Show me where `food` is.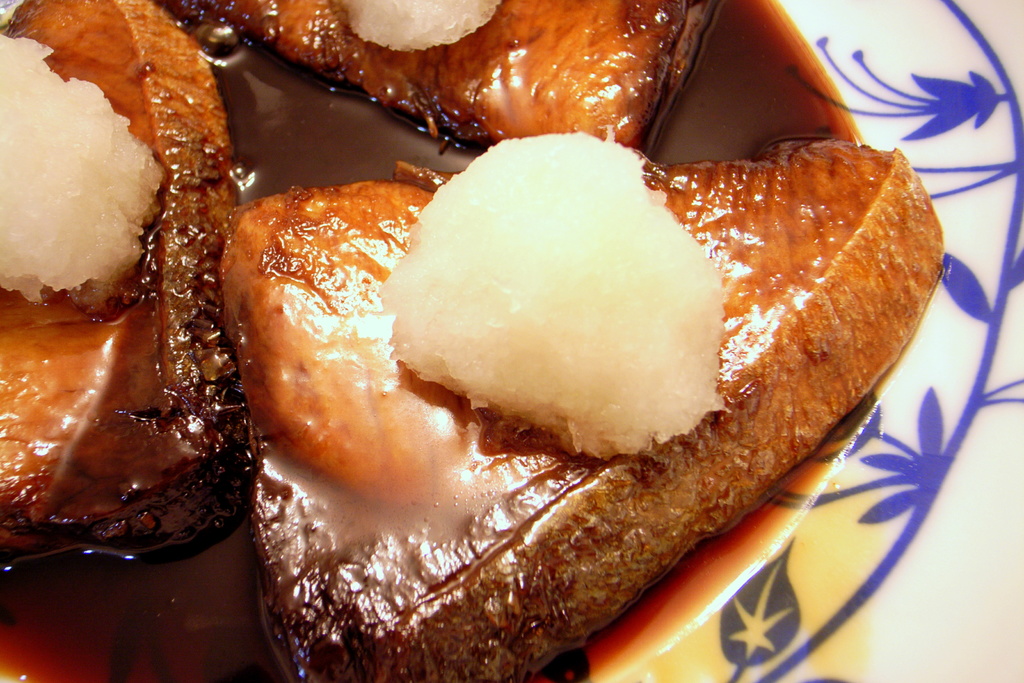
`food` is at 217/156/943/679.
